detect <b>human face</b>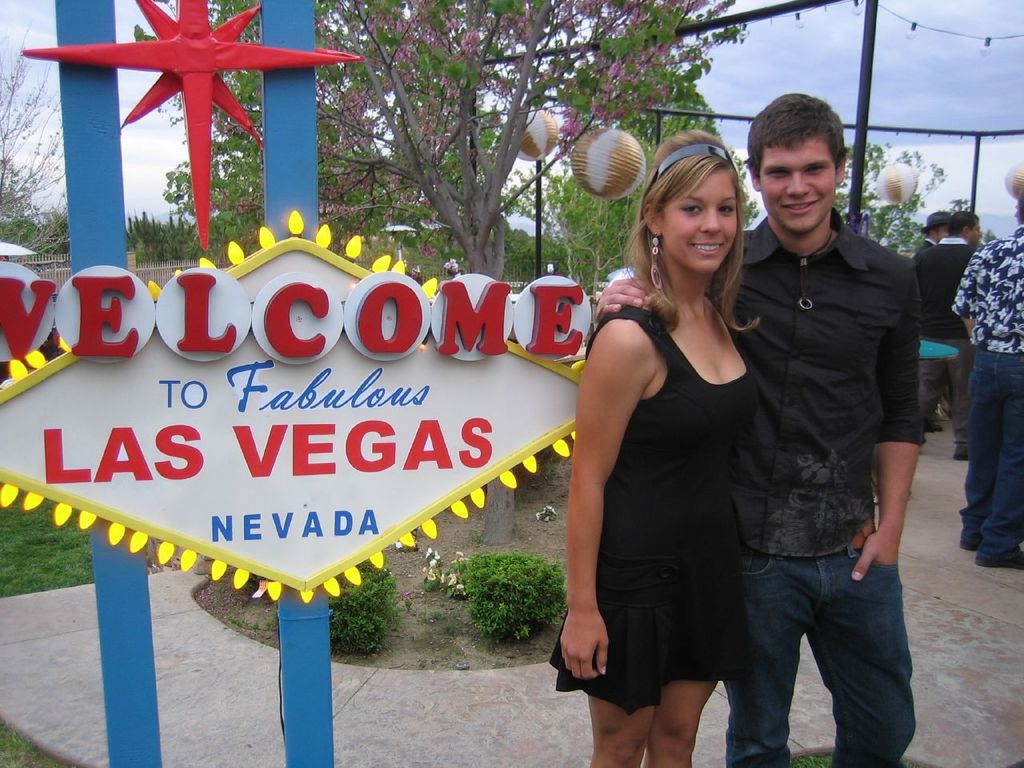
select_region(764, 134, 838, 234)
